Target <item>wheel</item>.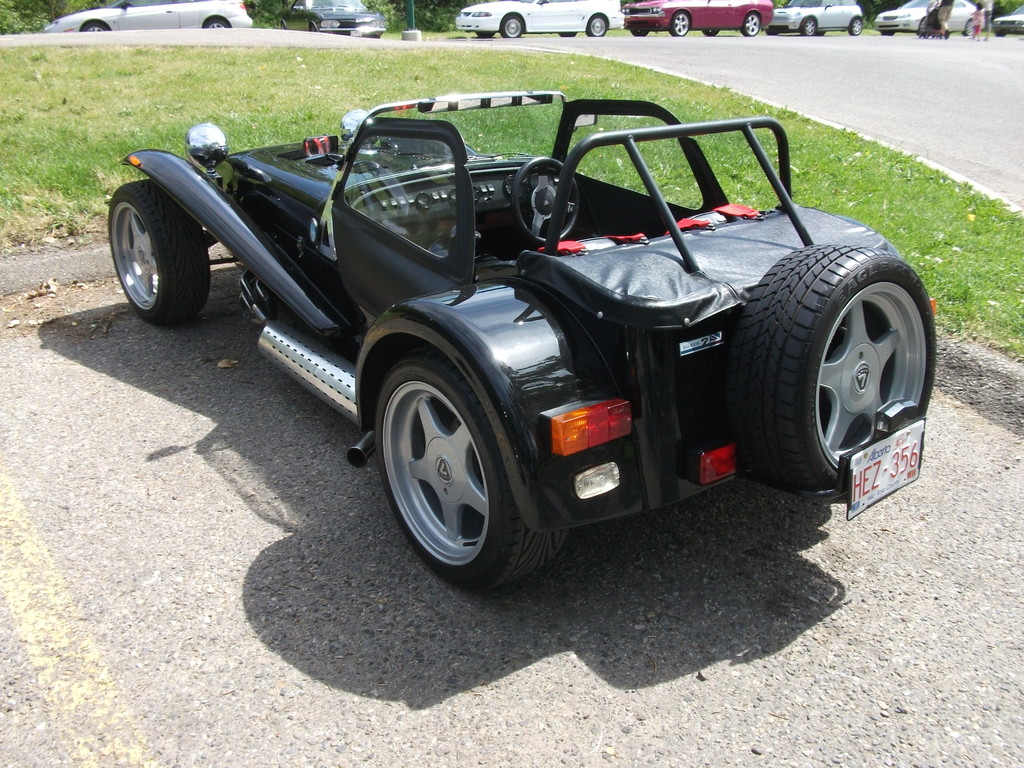
Target region: (x1=108, y1=179, x2=212, y2=331).
